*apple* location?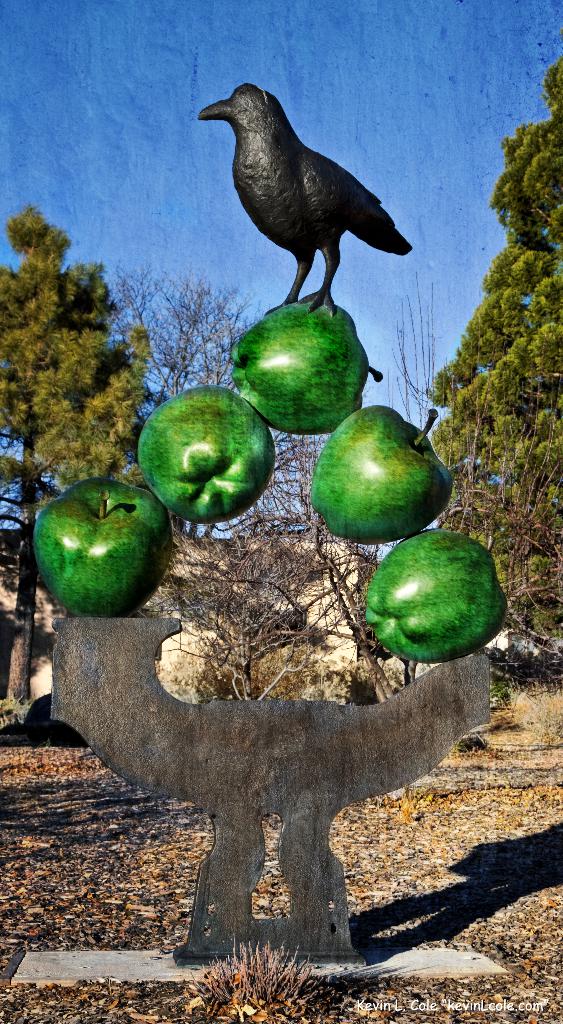
{"left": 311, "top": 397, "right": 453, "bottom": 540}
